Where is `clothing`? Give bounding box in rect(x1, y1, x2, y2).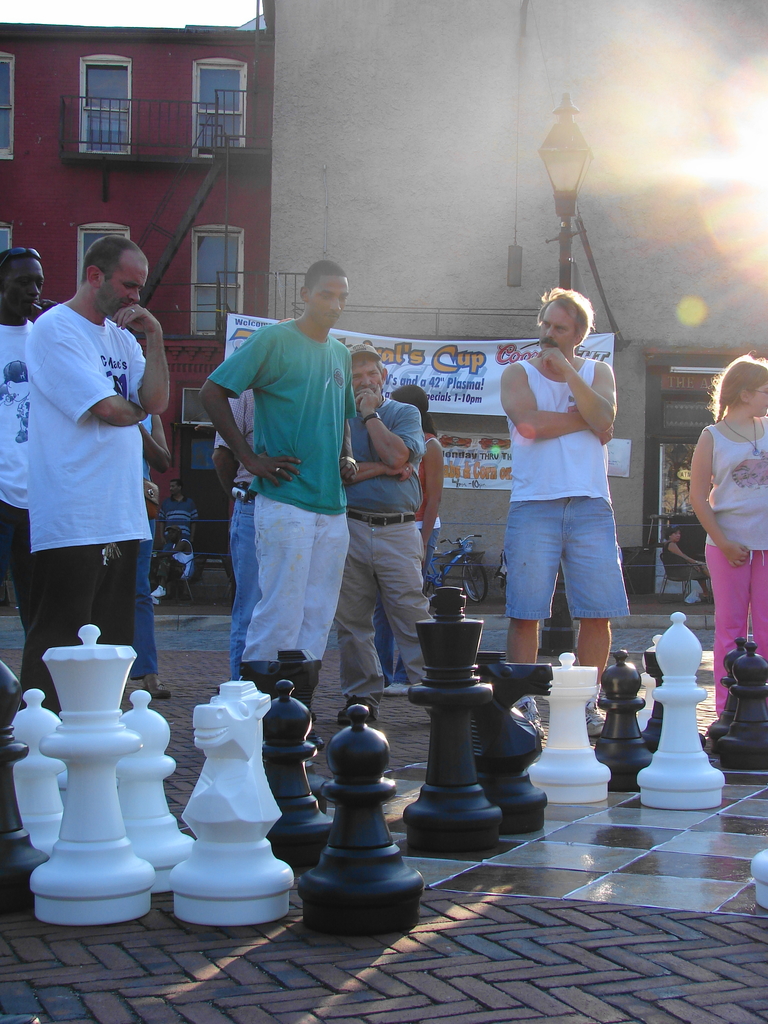
rect(0, 312, 40, 587).
